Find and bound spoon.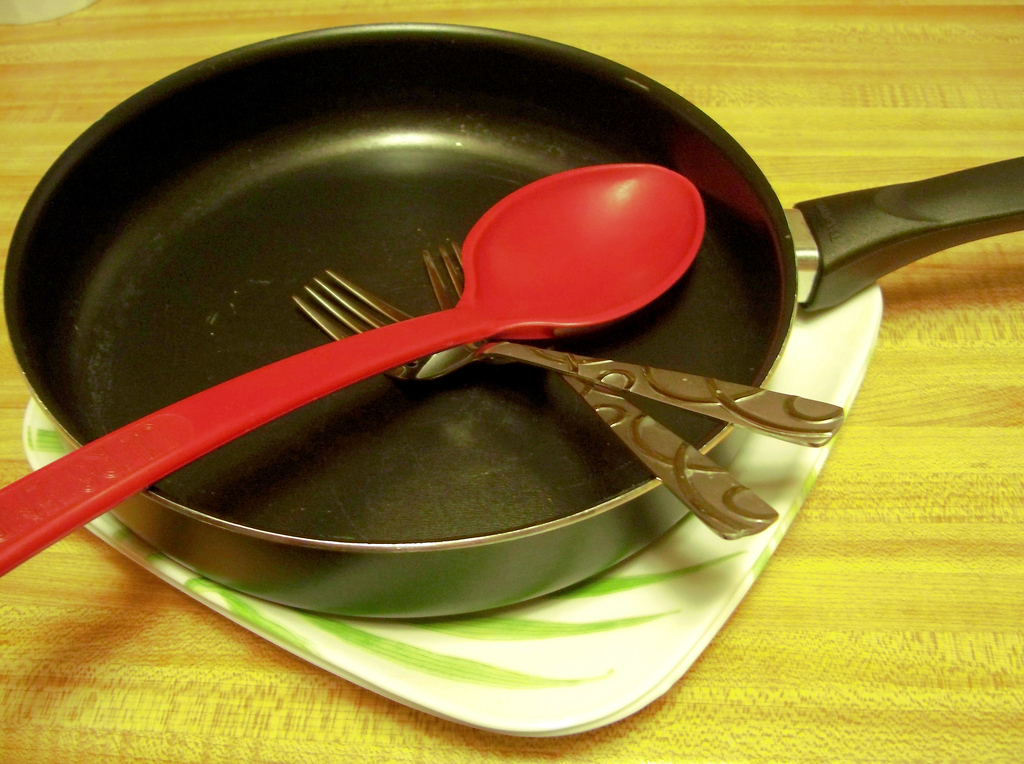
Bound: detection(0, 163, 707, 576).
